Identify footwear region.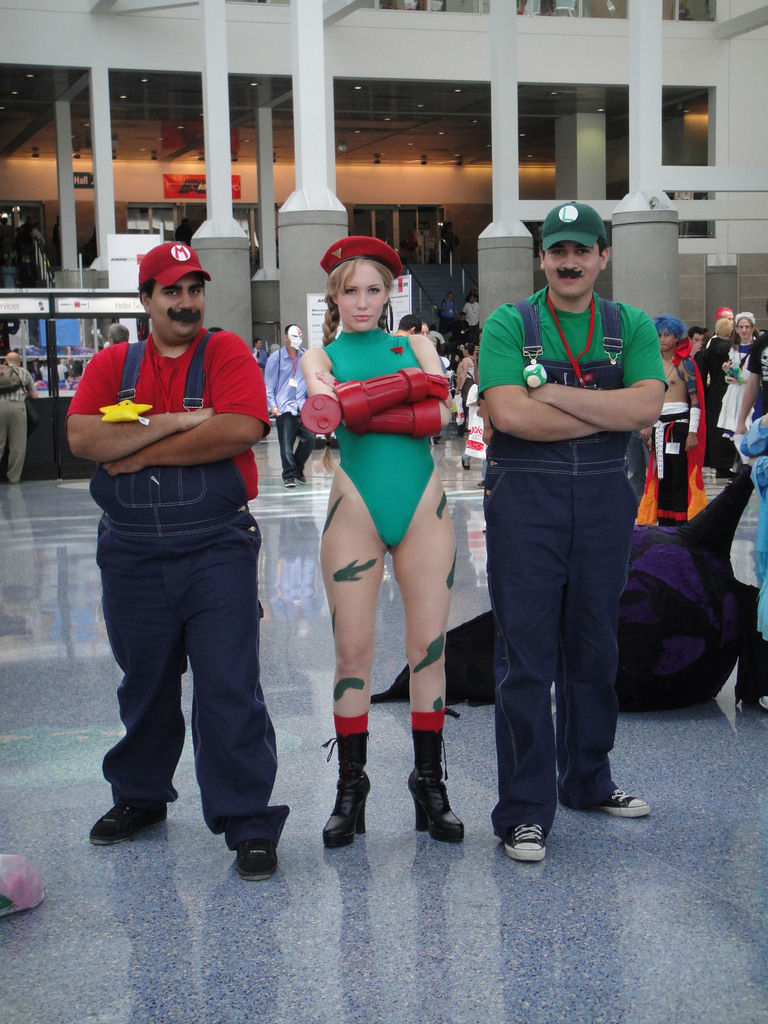
Region: 296/466/303/480.
